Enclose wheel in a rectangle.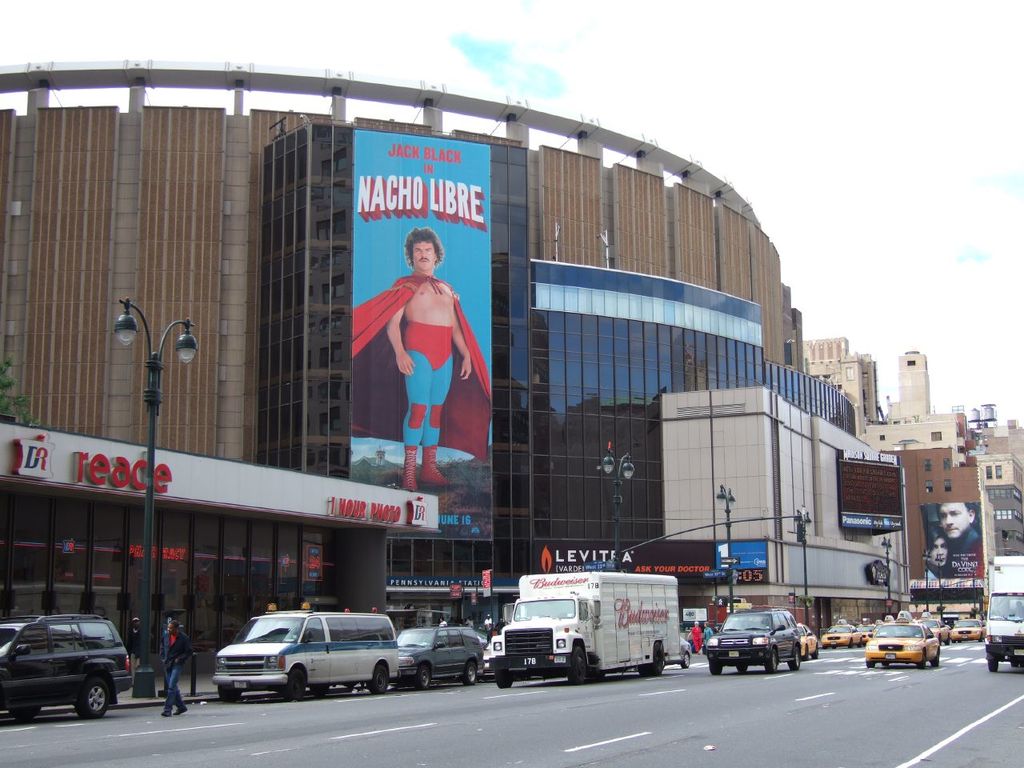
[567, 650, 583, 683].
